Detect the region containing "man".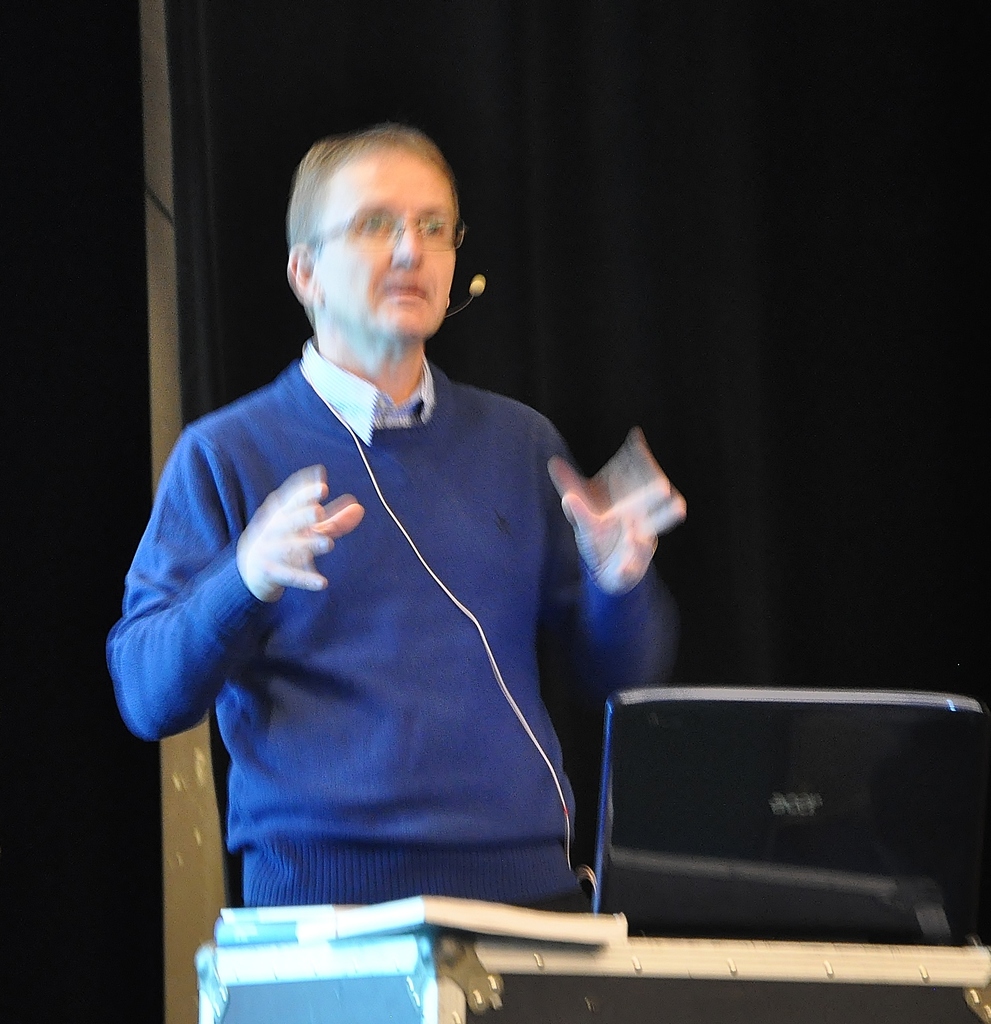
(122,104,714,988).
